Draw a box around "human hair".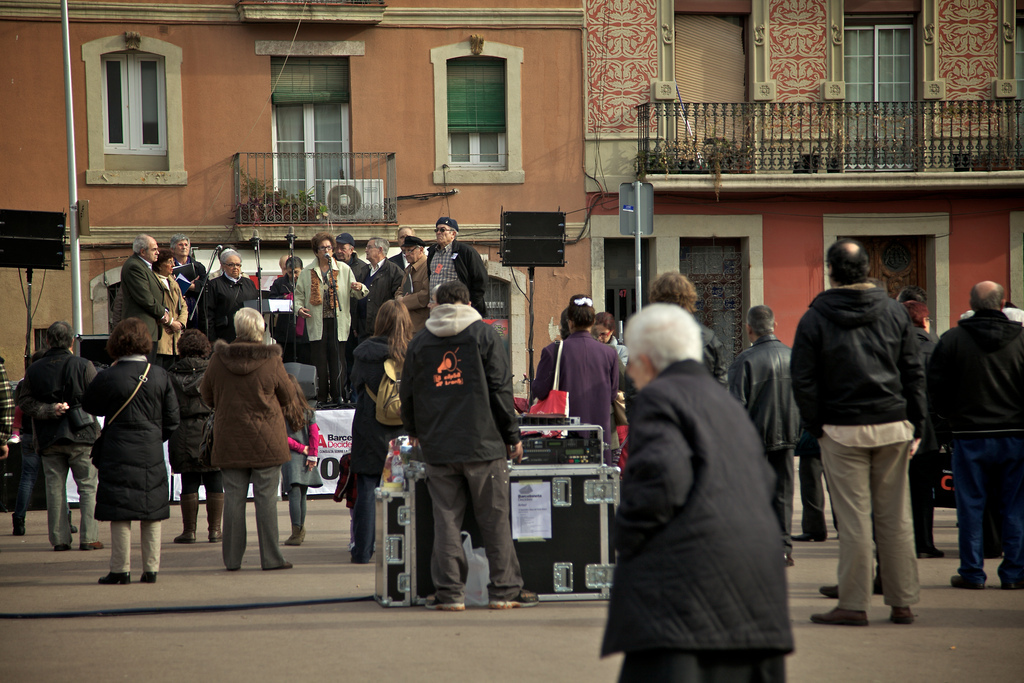
box=[312, 233, 333, 251].
